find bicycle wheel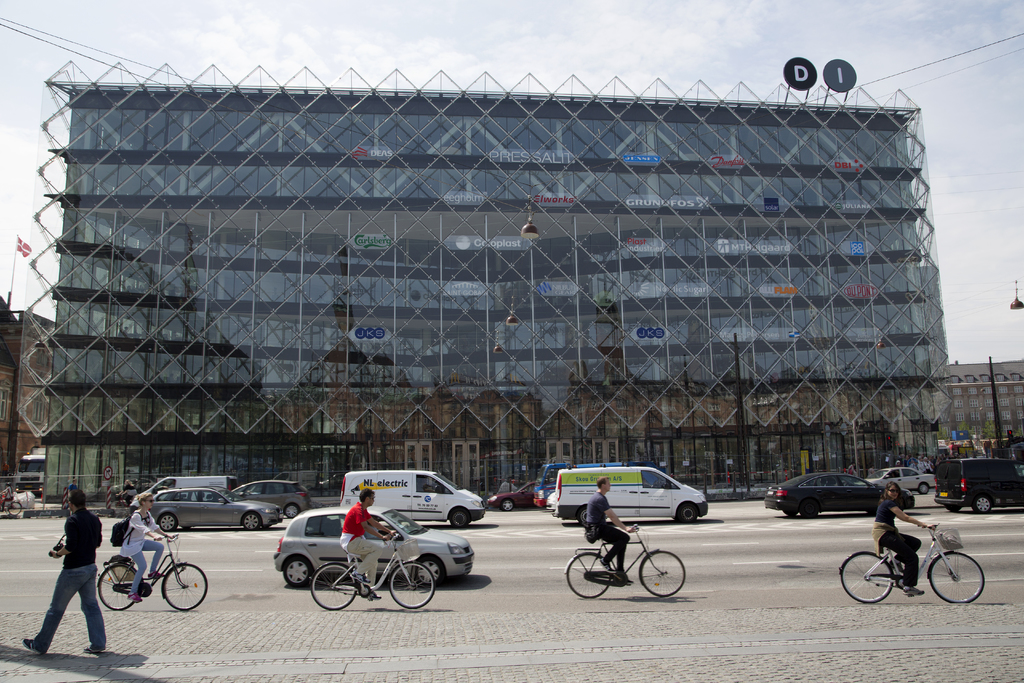
<box>837,551,896,611</box>
